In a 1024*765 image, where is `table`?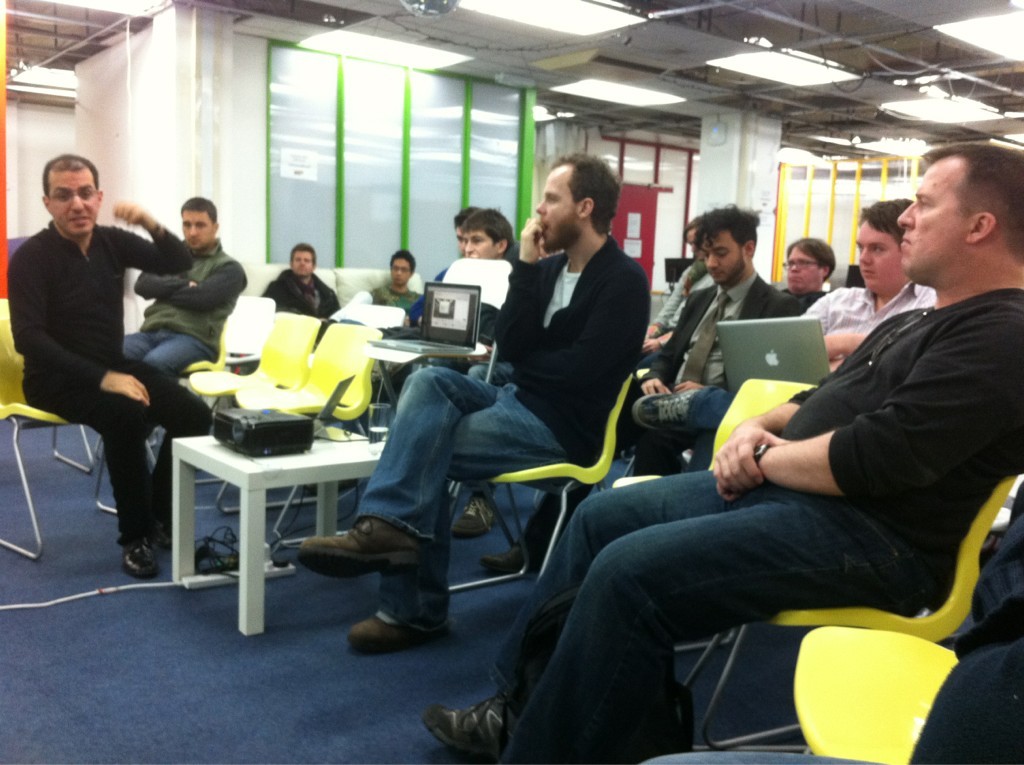
<bbox>156, 410, 376, 611</bbox>.
